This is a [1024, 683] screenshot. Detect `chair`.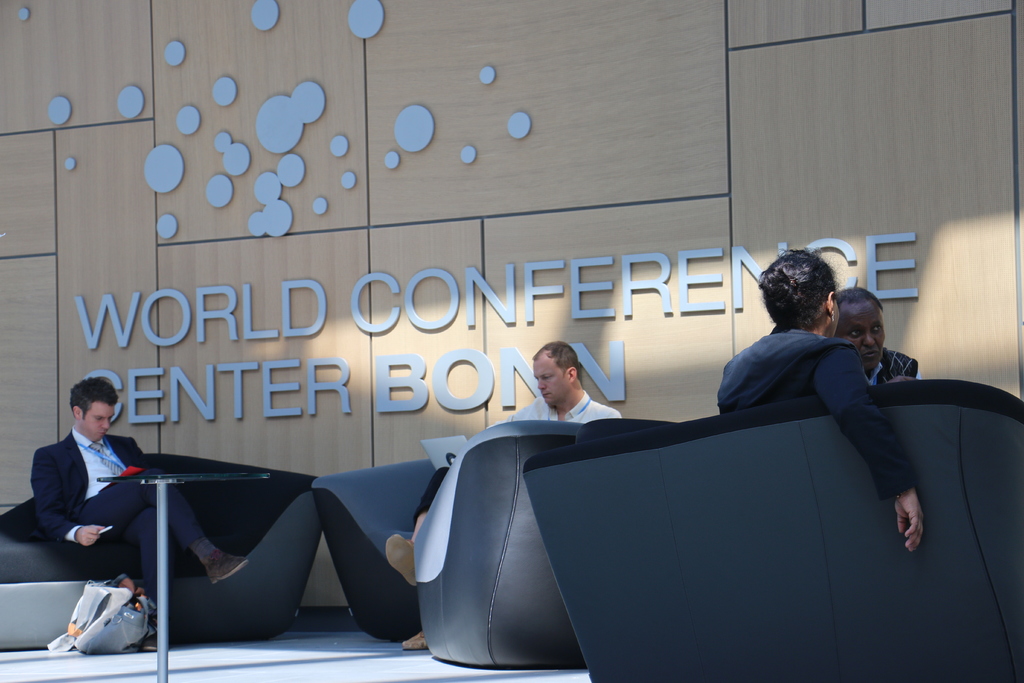
BBox(0, 450, 329, 651).
